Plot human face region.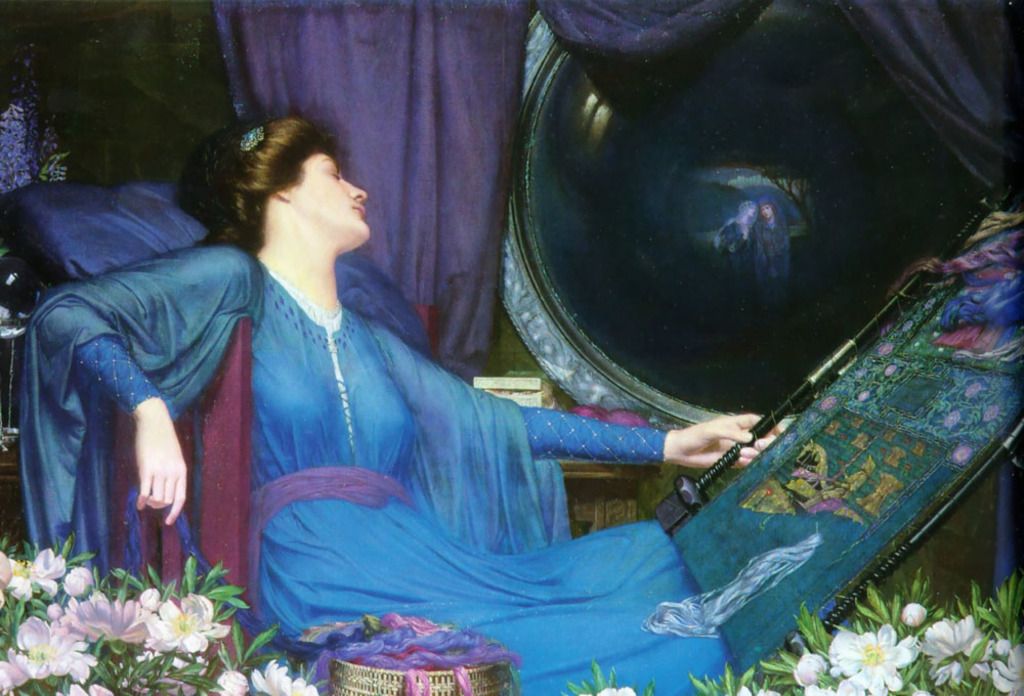
Plotted at {"x1": 290, "y1": 150, "x2": 370, "y2": 244}.
